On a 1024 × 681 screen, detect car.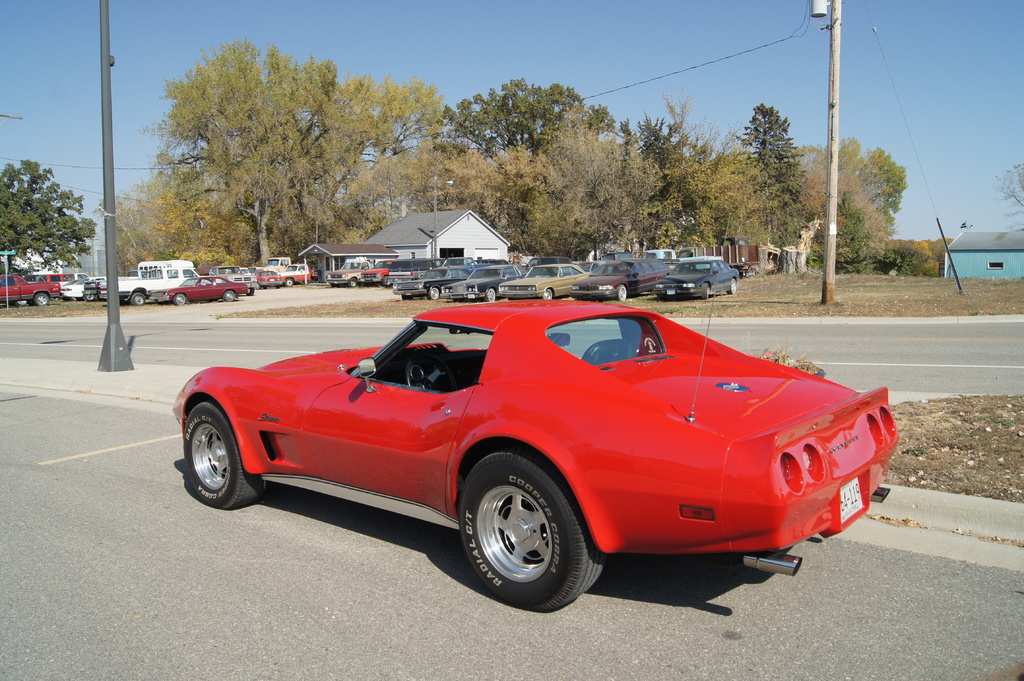
(x1=167, y1=289, x2=903, y2=598).
